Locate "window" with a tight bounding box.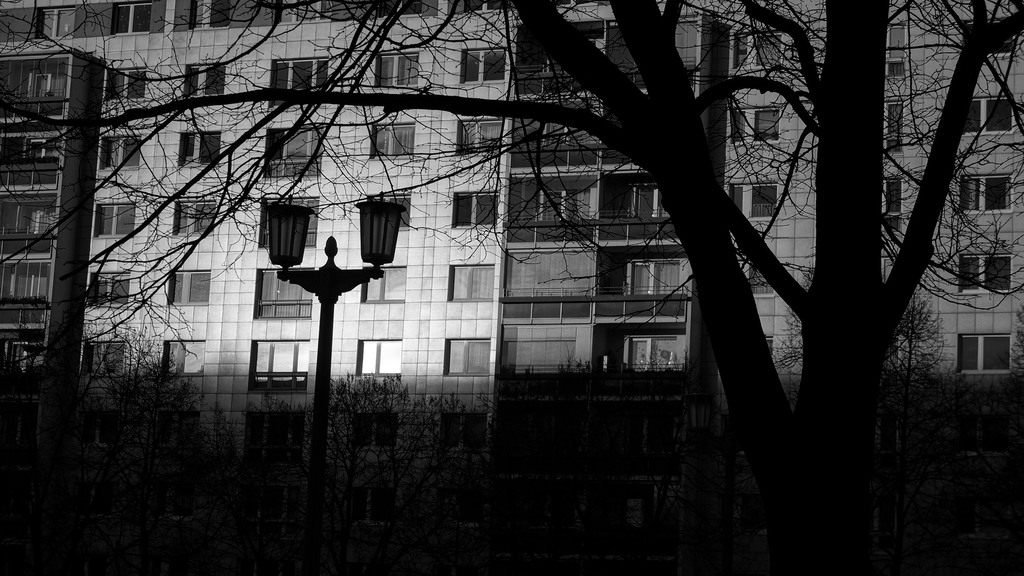
left=465, top=0, right=508, bottom=16.
